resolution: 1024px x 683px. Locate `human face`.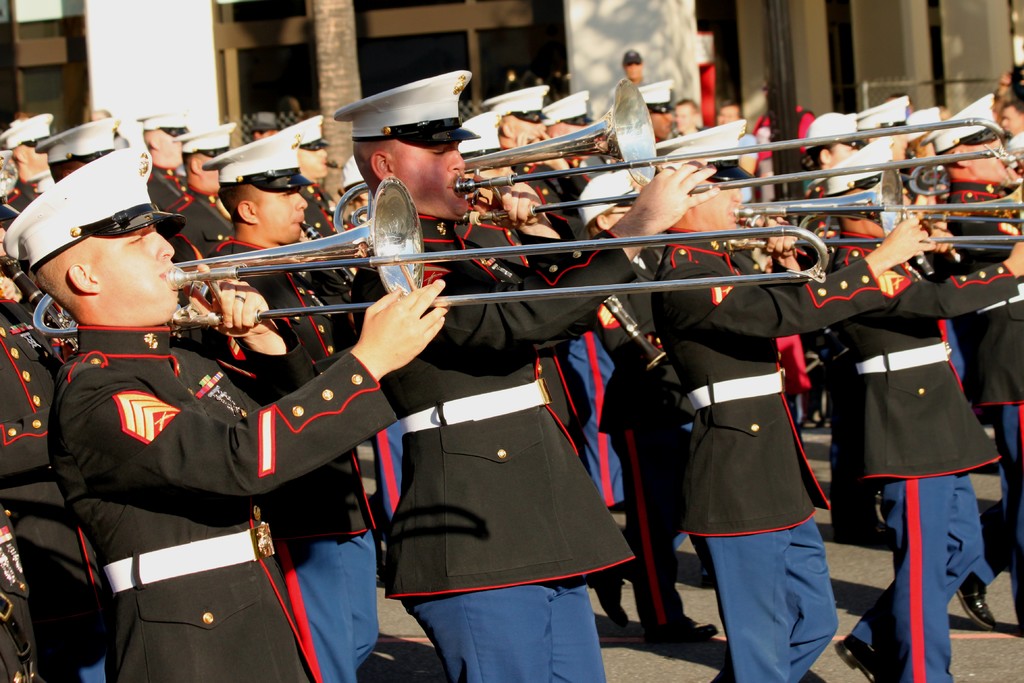
970:135:1020:180.
